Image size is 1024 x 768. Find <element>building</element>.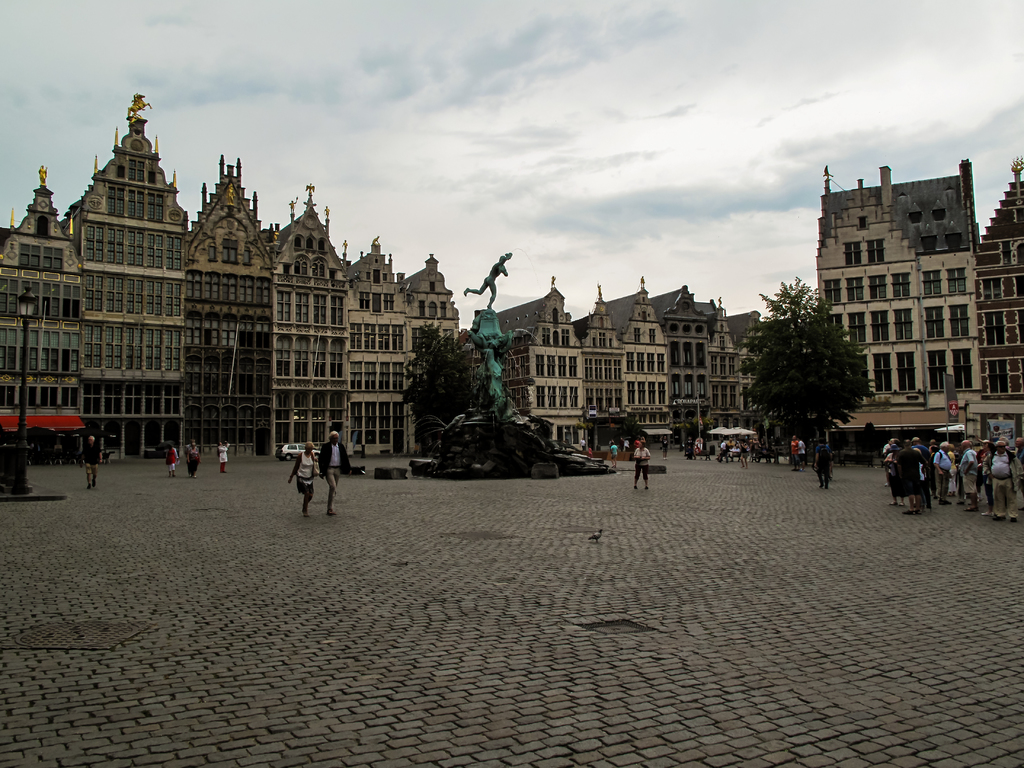
locate(817, 157, 1023, 447).
